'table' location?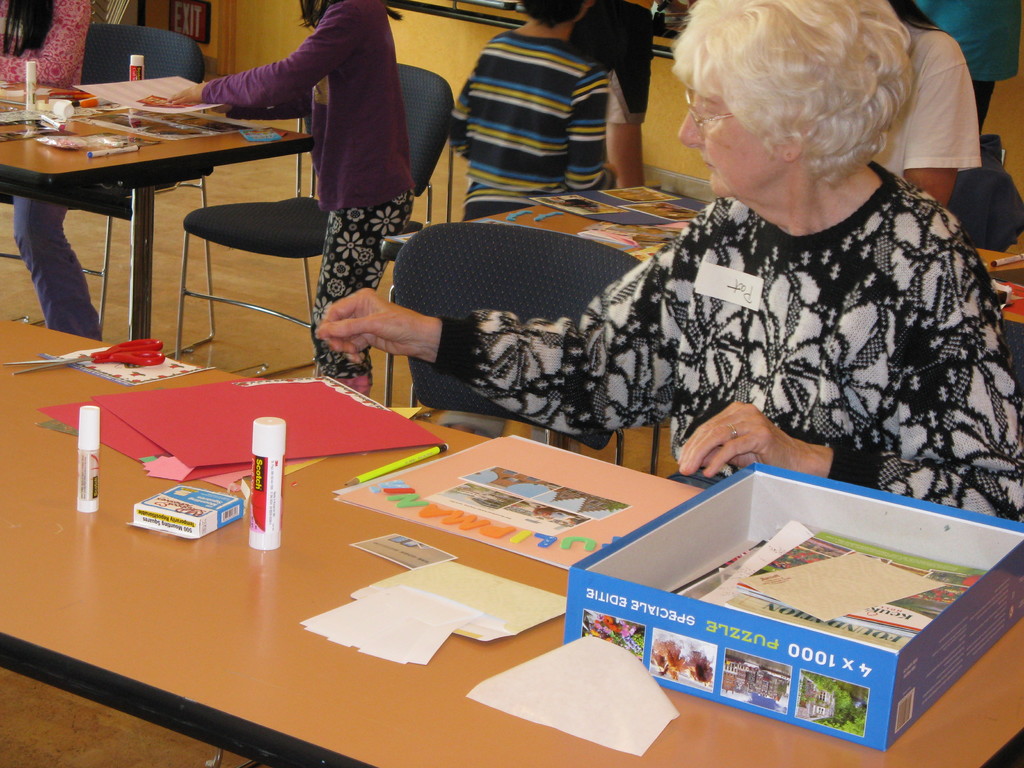
{"left": 1, "top": 309, "right": 1023, "bottom": 767}
